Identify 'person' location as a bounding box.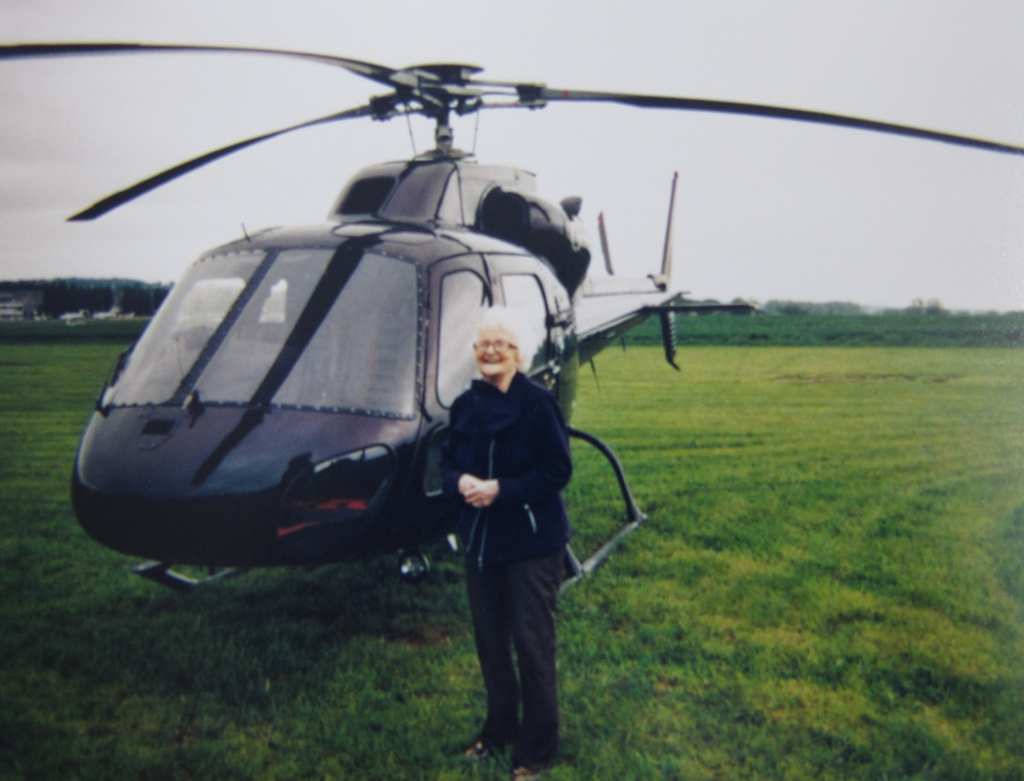
{"x1": 414, "y1": 266, "x2": 605, "y2": 780}.
